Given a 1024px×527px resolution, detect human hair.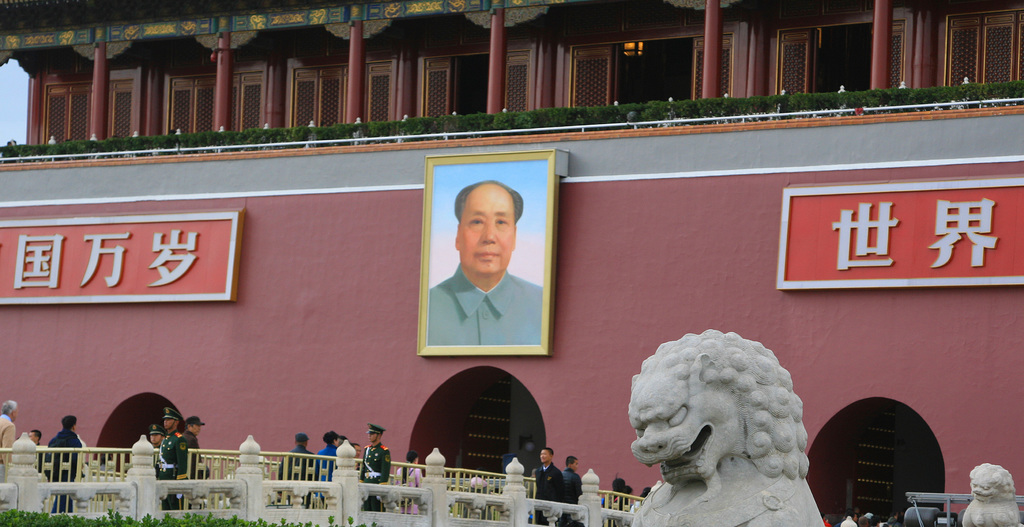
x1=60 y1=416 x2=76 y2=429.
